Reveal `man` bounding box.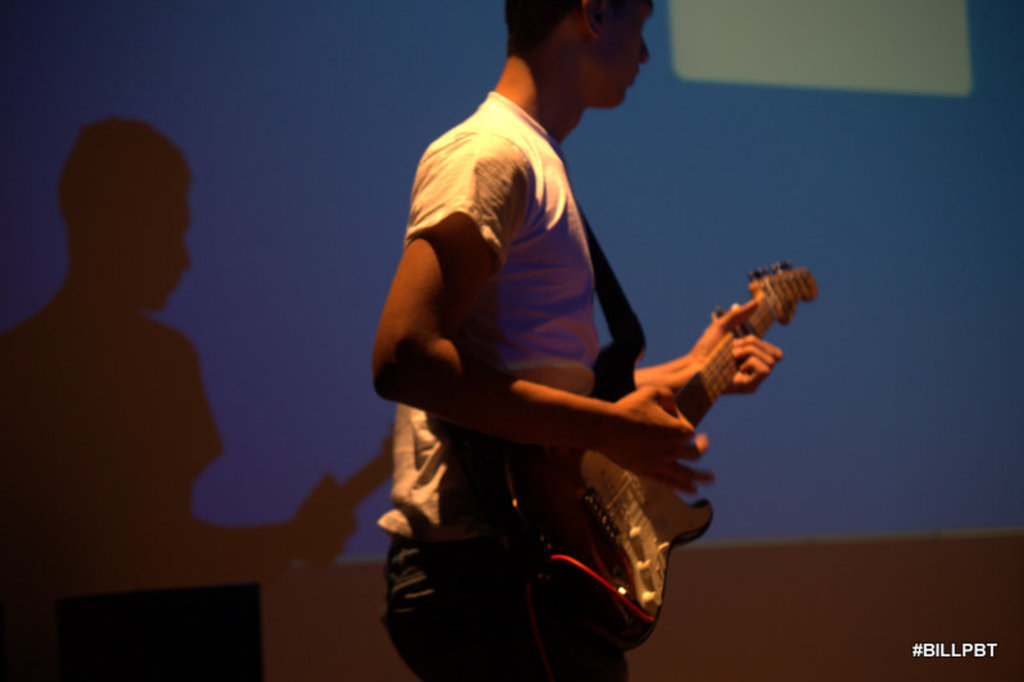
Revealed: <region>351, 0, 759, 676</region>.
